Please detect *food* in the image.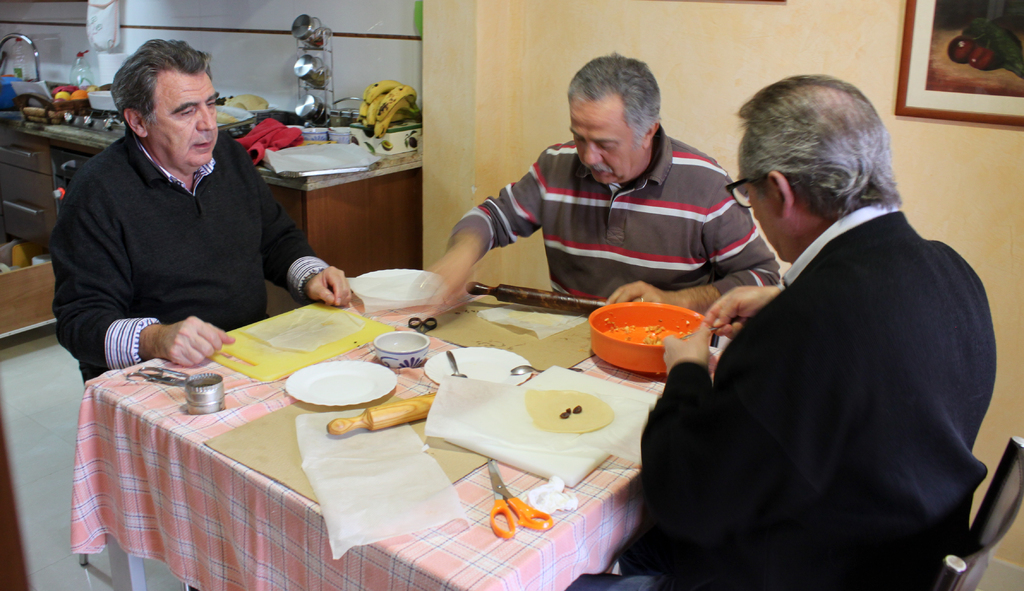
crop(52, 88, 86, 98).
